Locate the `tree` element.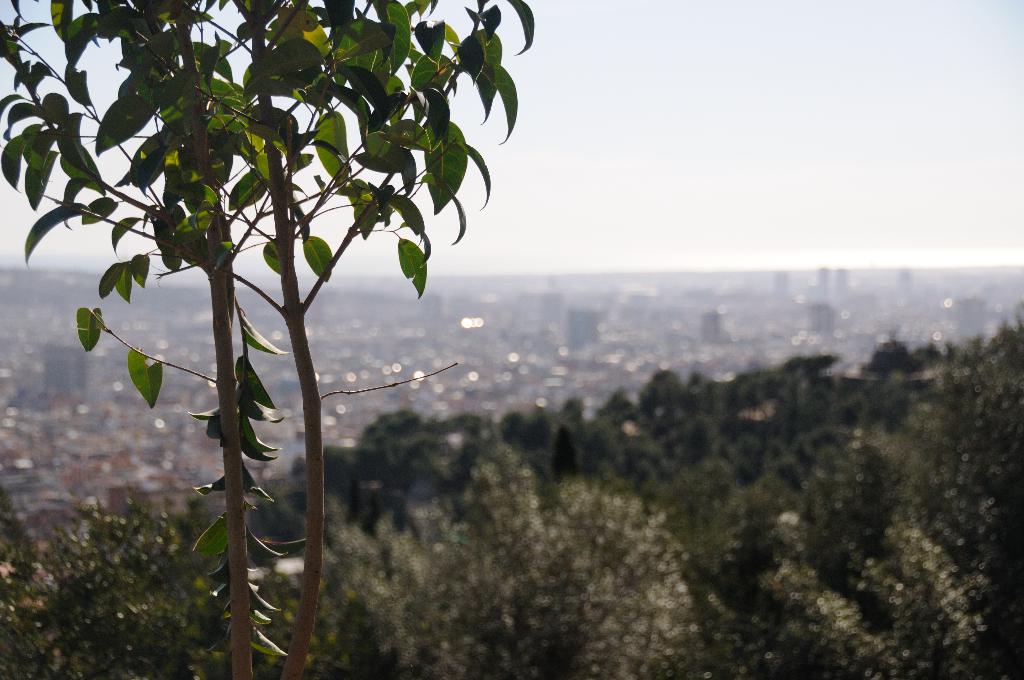
Element bbox: 297 437 692 679.
